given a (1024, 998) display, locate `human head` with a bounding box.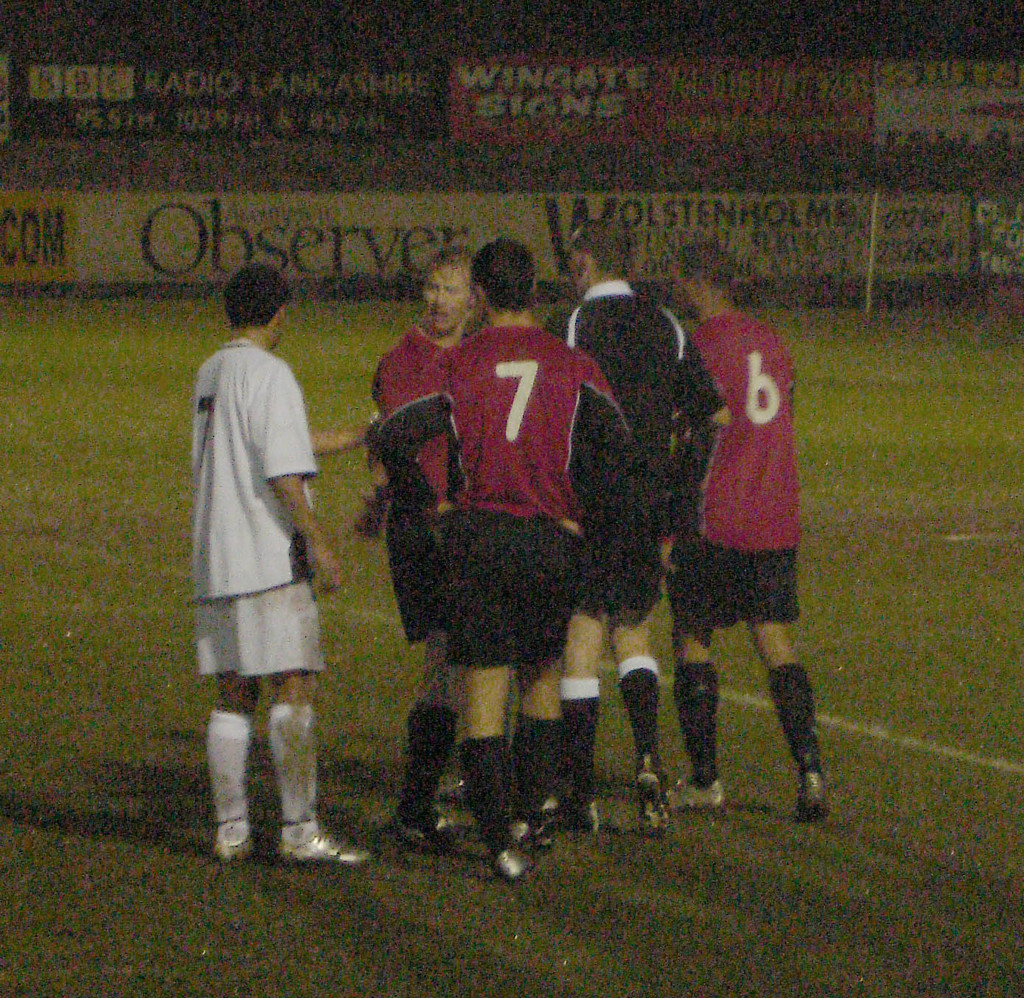
Located: (563,222,634,297).
